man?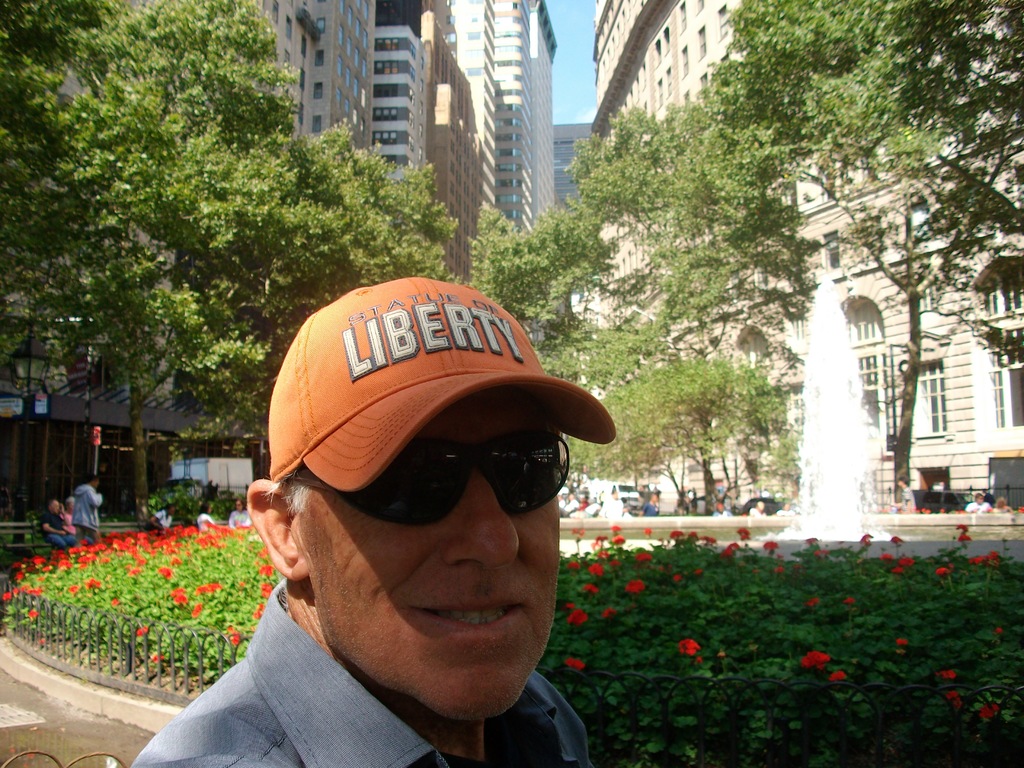
(left=749, top=499, right=769, bottom=515)
